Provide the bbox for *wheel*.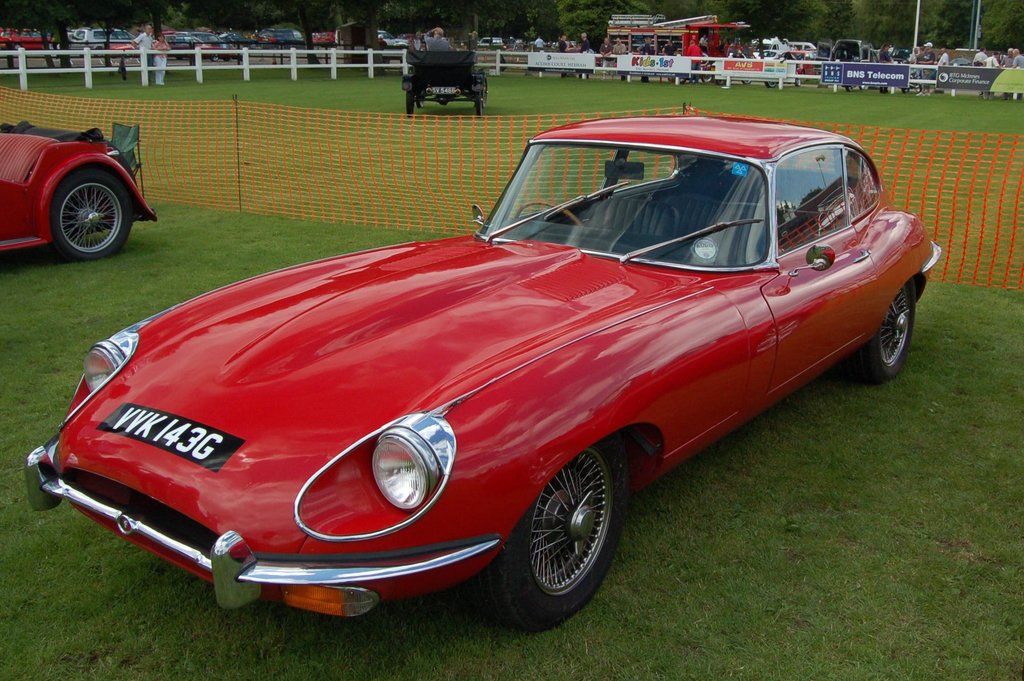
bbox(407, 90, 415, 119).
